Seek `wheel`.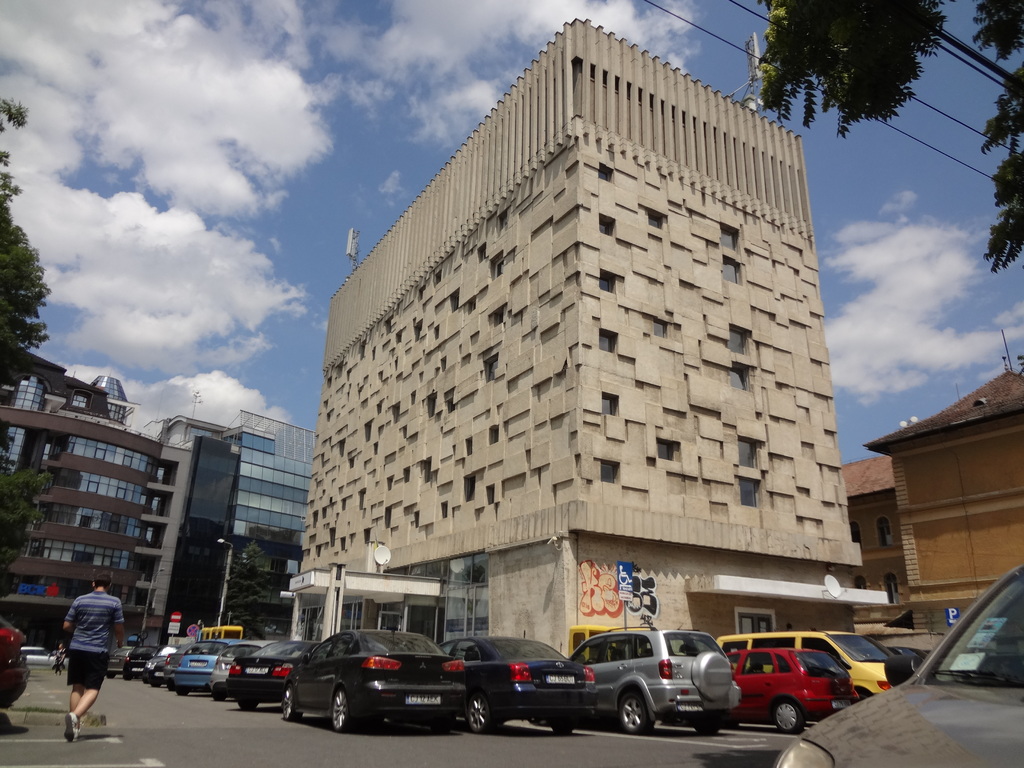
rect(236, 701, 257, 712).
